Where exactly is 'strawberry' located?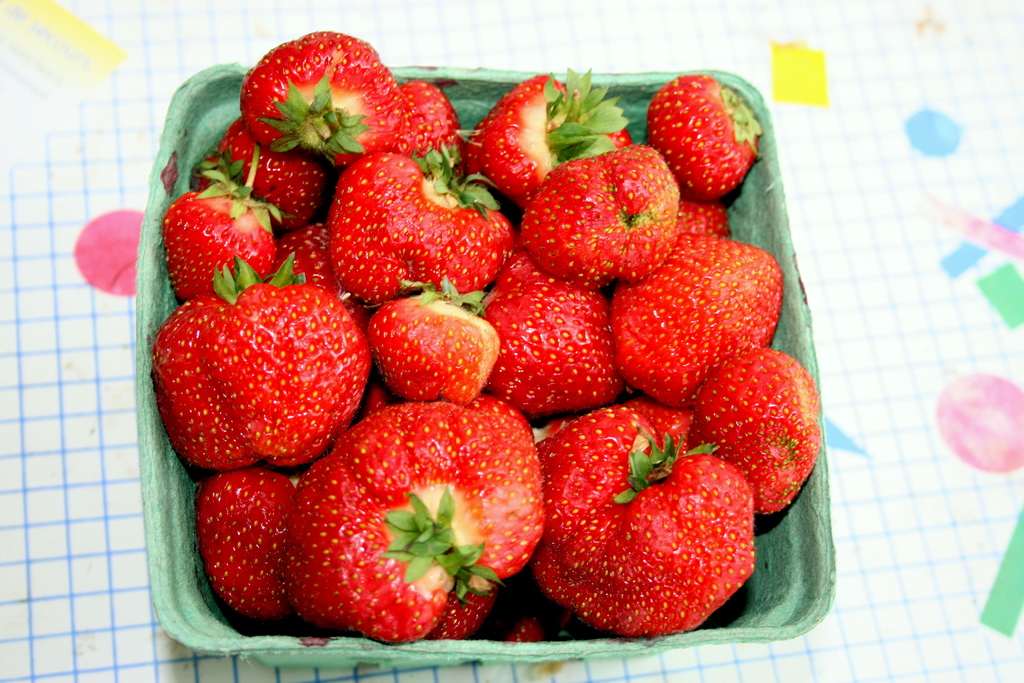
Its bounding box is bbox=(685, 345, 820, 536).
